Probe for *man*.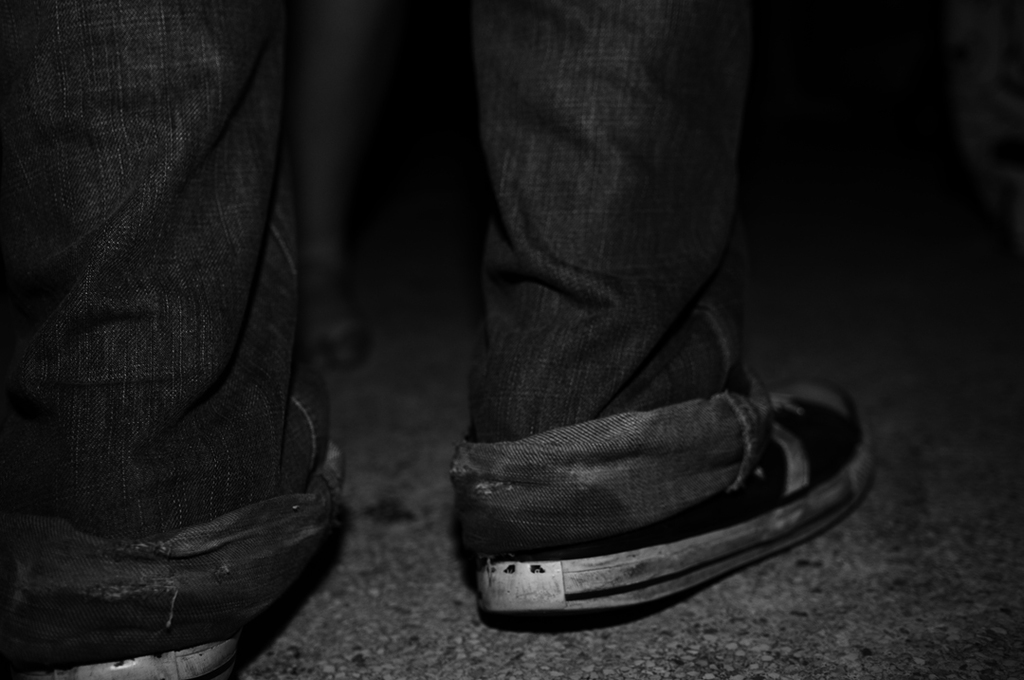
Probe result: x1=75, y1=0, x2=900, y2=652.
